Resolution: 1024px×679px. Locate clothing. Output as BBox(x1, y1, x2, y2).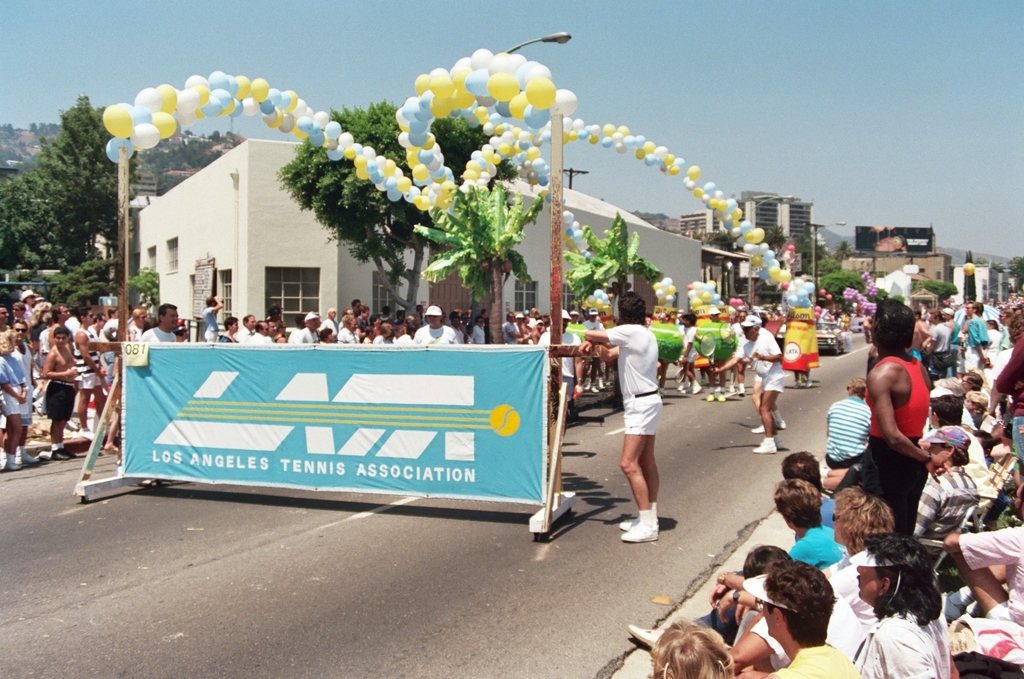
BBox(860, 349, 927, 519).
